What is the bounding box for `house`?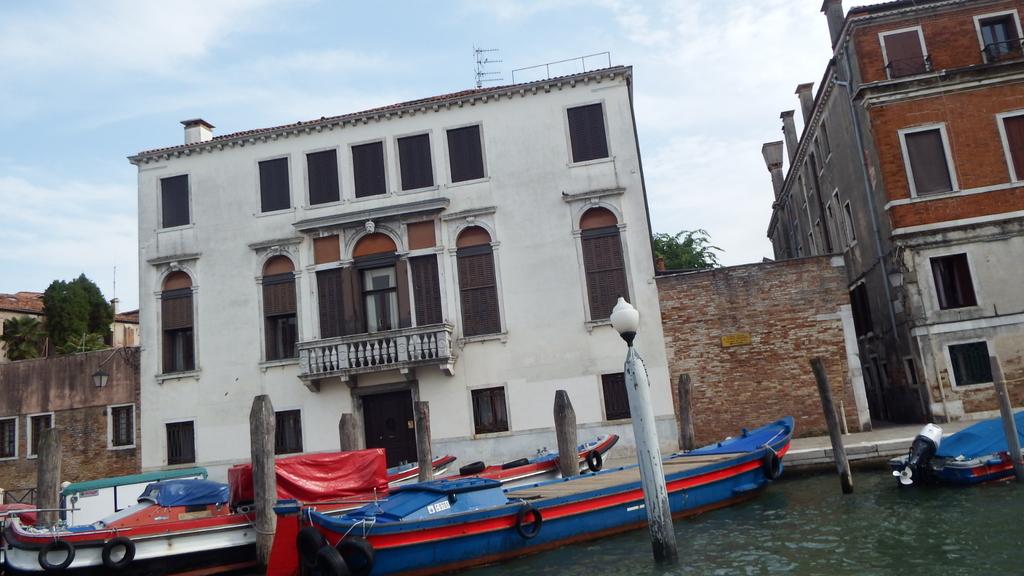
135, 49, 691, 462.
